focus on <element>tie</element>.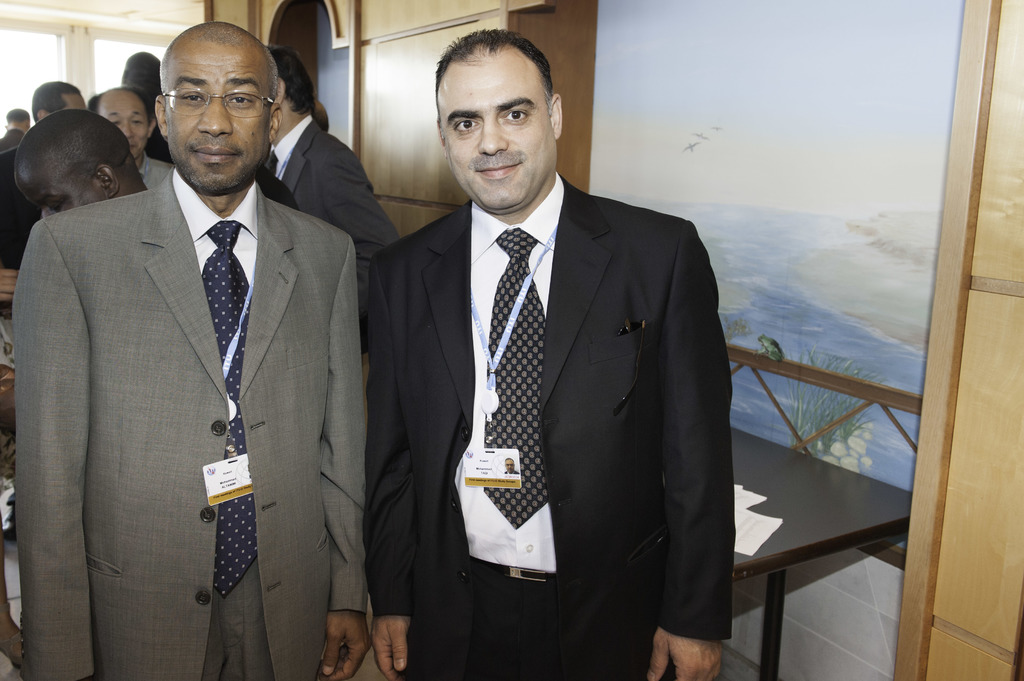
Focused at [x1=198, y1=216, x2=268, y2=601].
